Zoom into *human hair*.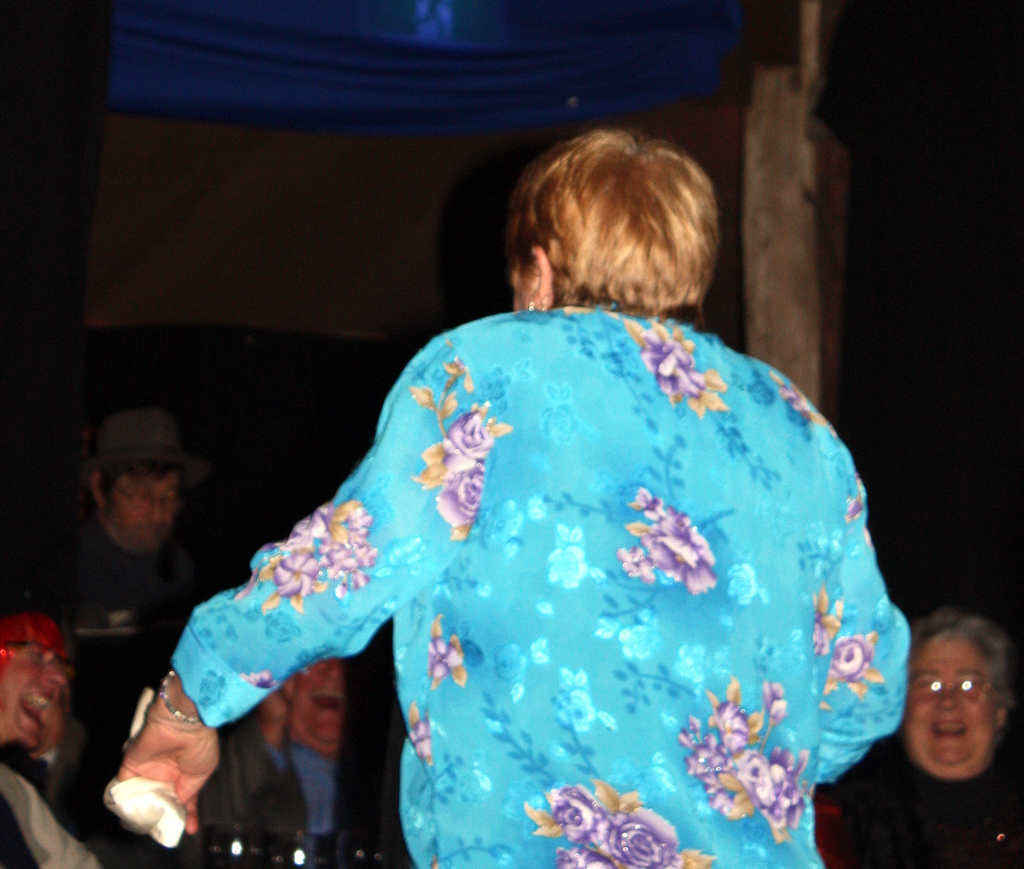
Zoom target: 0 609 66 675.
